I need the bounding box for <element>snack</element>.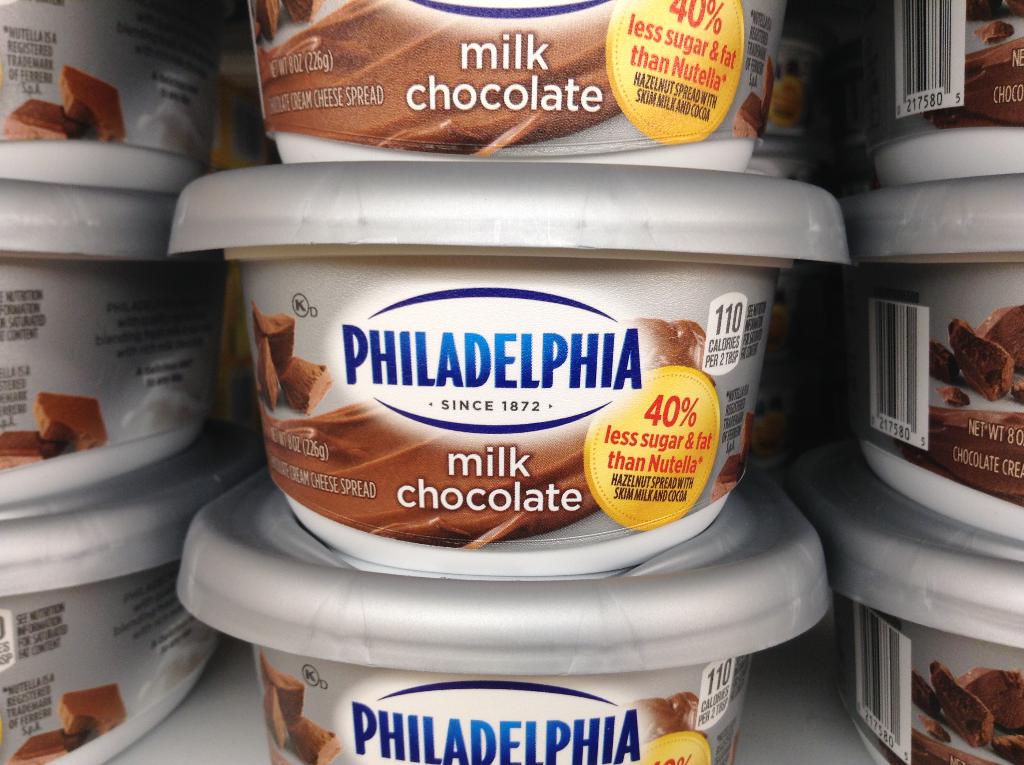
Here it is: box=[257, 689, 285, 748].
